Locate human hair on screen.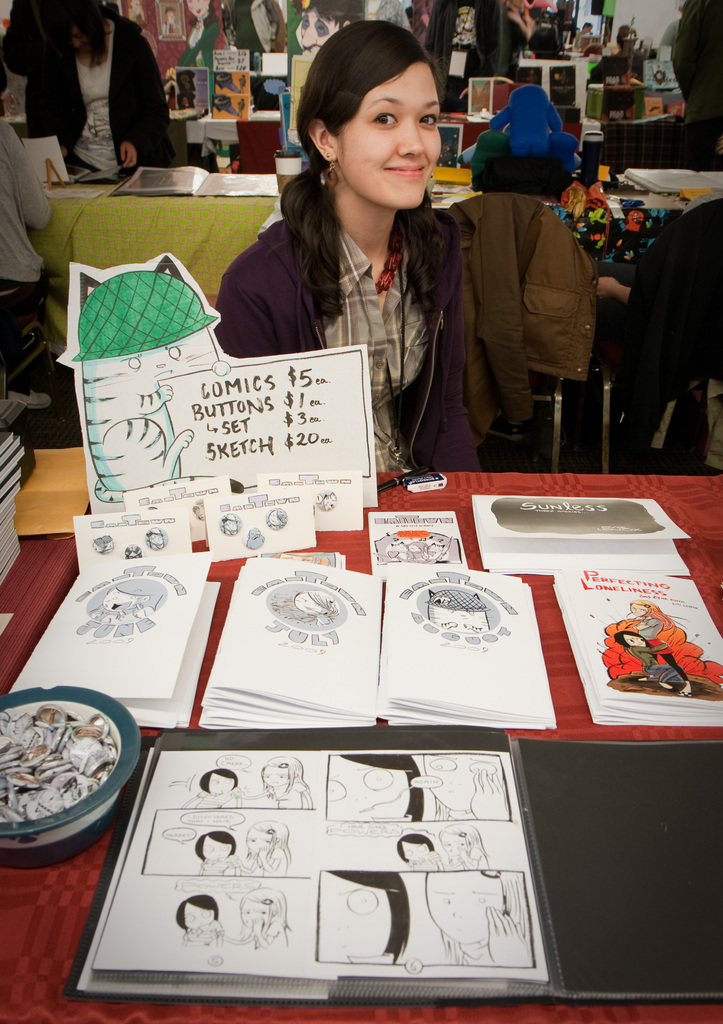
On screen at [202,770,240,795].
